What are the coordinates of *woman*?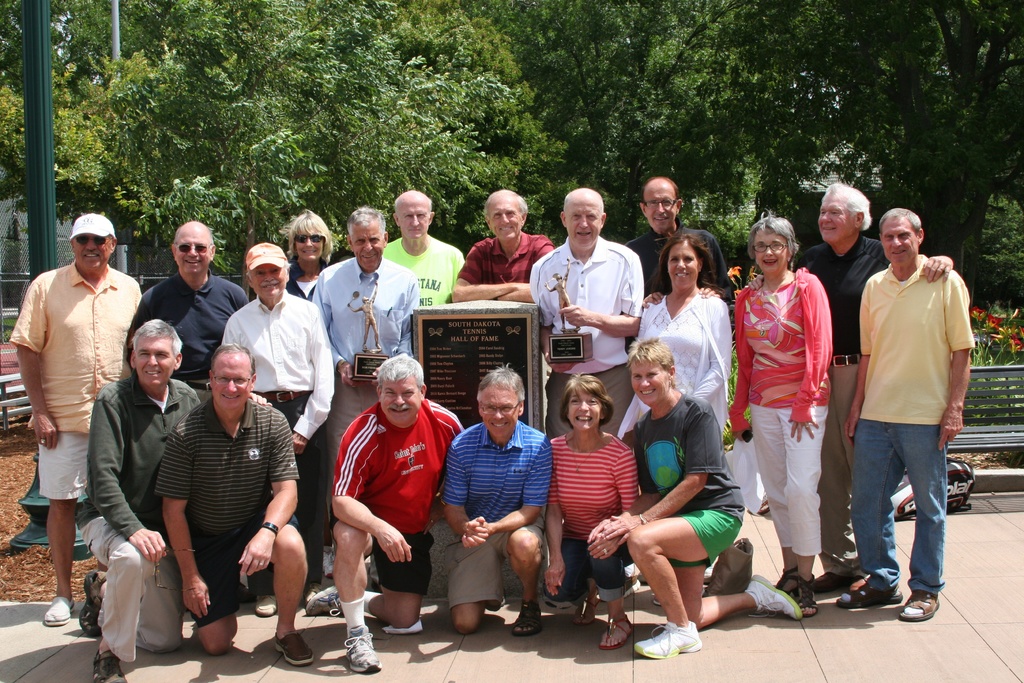
rect(286, 206, 340, 306).
